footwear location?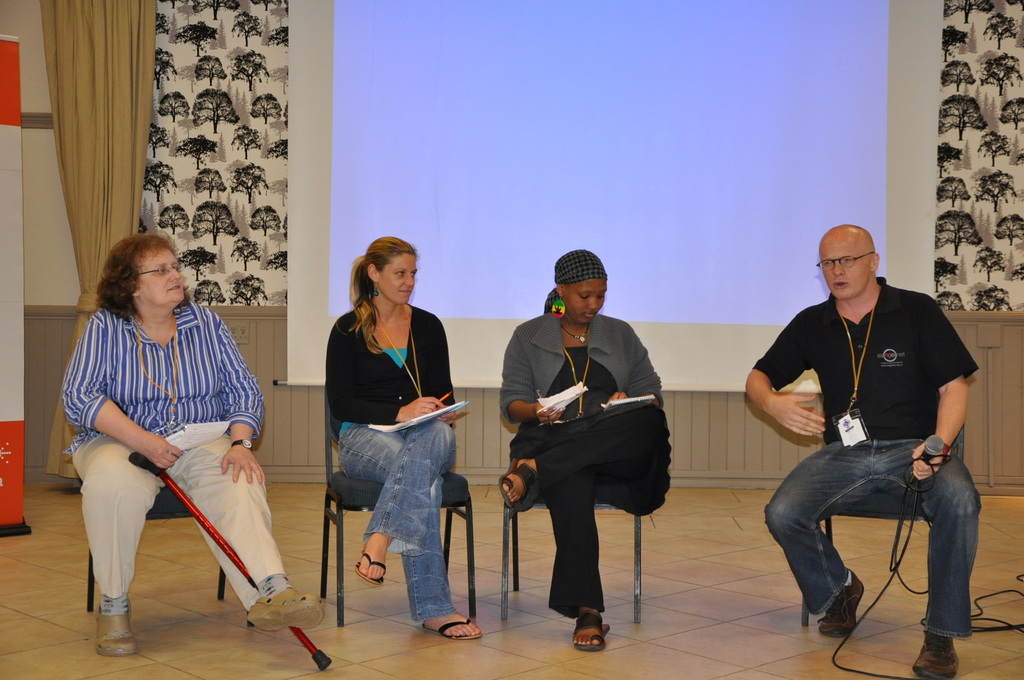
909:630:962:679
